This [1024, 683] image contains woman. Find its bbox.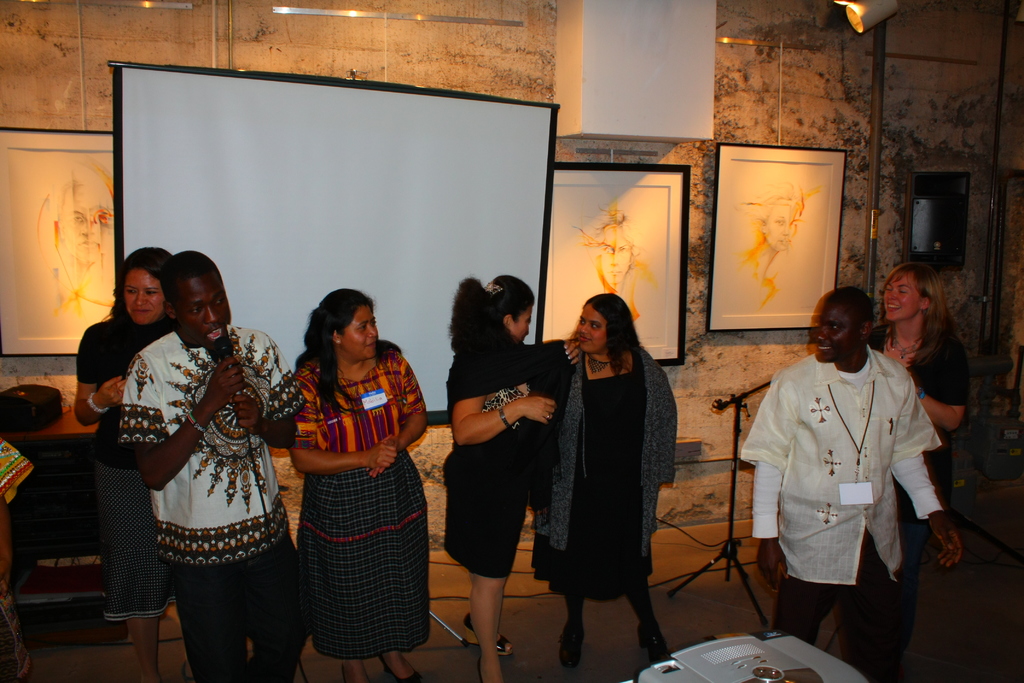
Rect(287, 284, 433, 682).
